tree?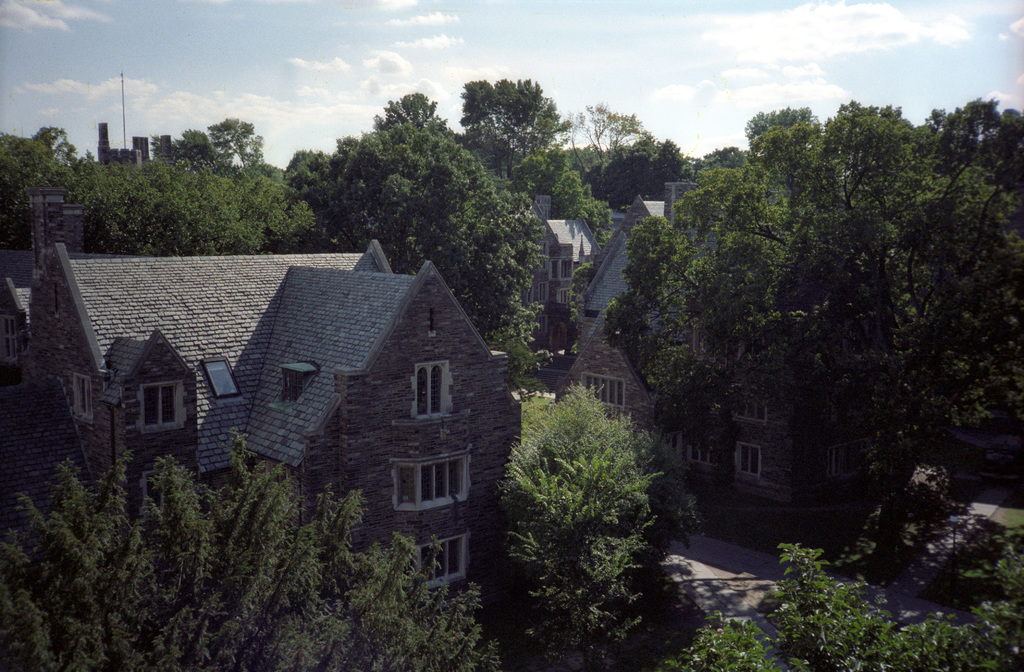
0, 120, 89, 251
